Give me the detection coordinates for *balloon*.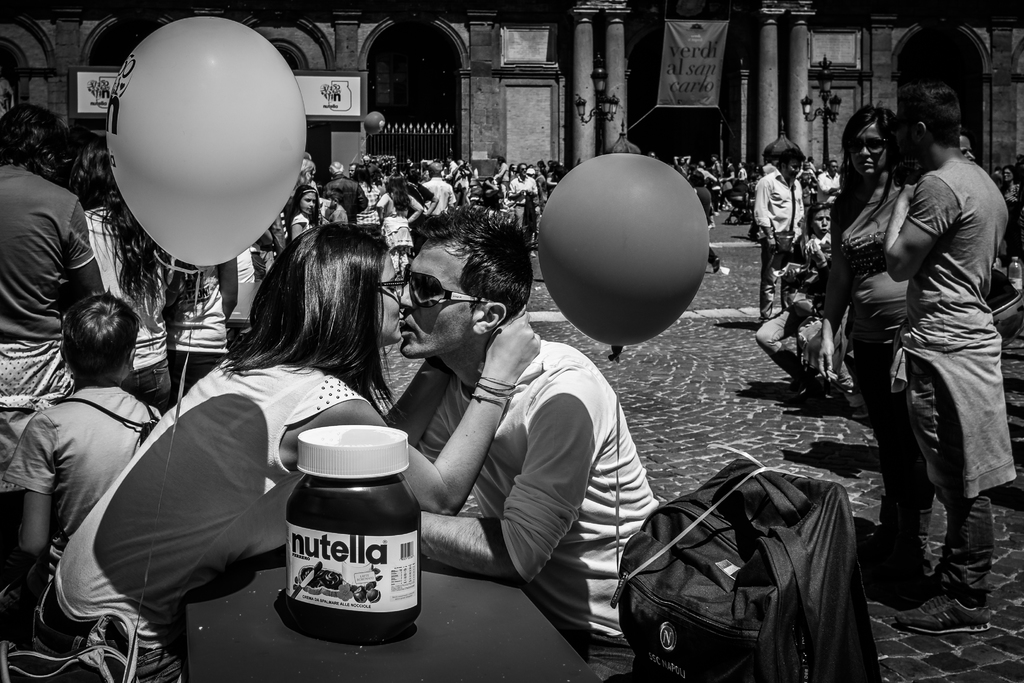
[538, 152, 712, 361].
